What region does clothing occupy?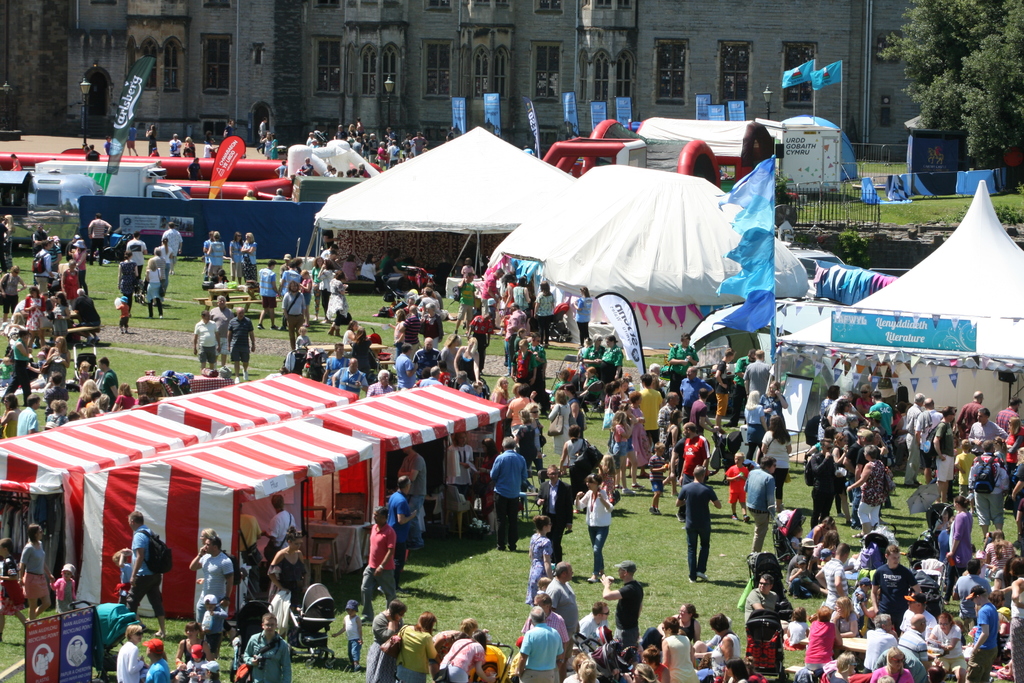
bbox(243, 194, 257, 199).
